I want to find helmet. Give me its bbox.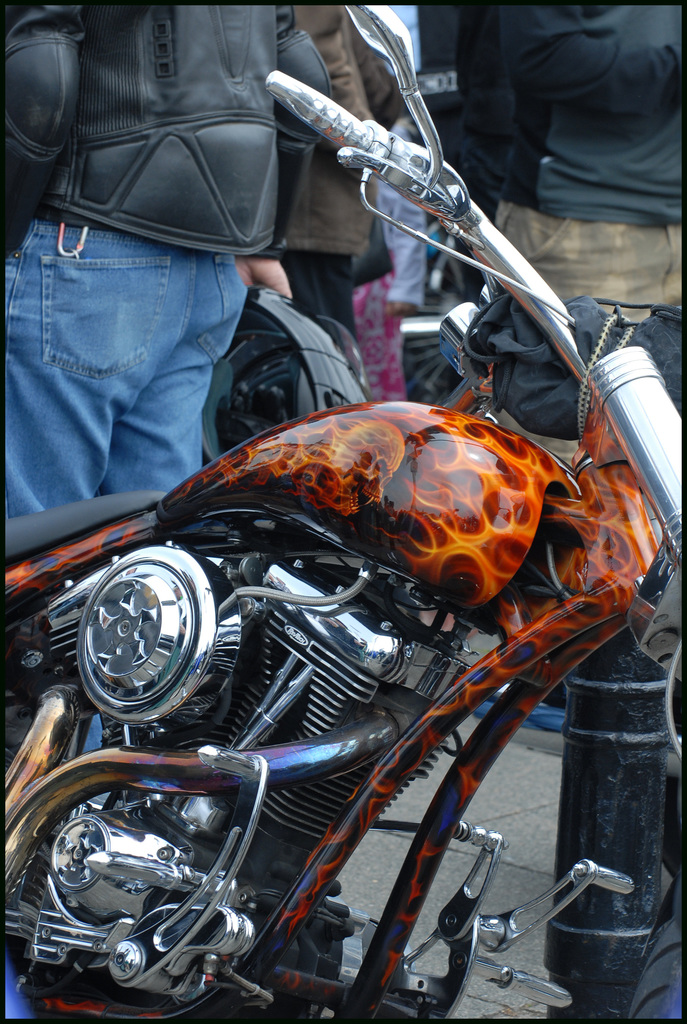
198,304,365,468.
